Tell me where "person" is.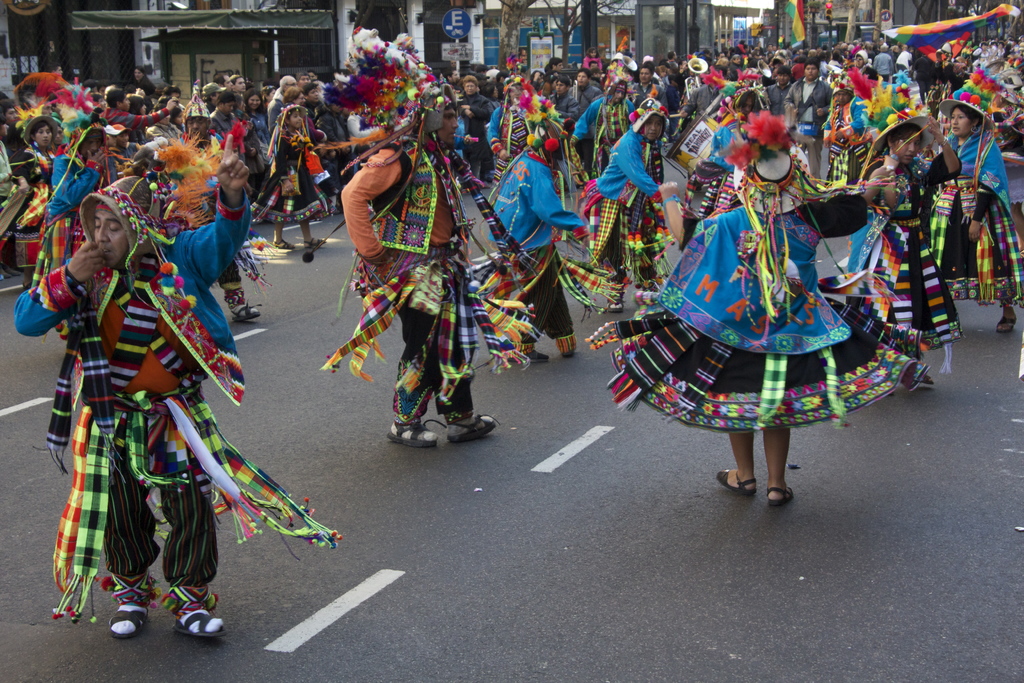
"person" is at {"left": 938, "top": 65, "right": 1023, "bottom": 338}.
